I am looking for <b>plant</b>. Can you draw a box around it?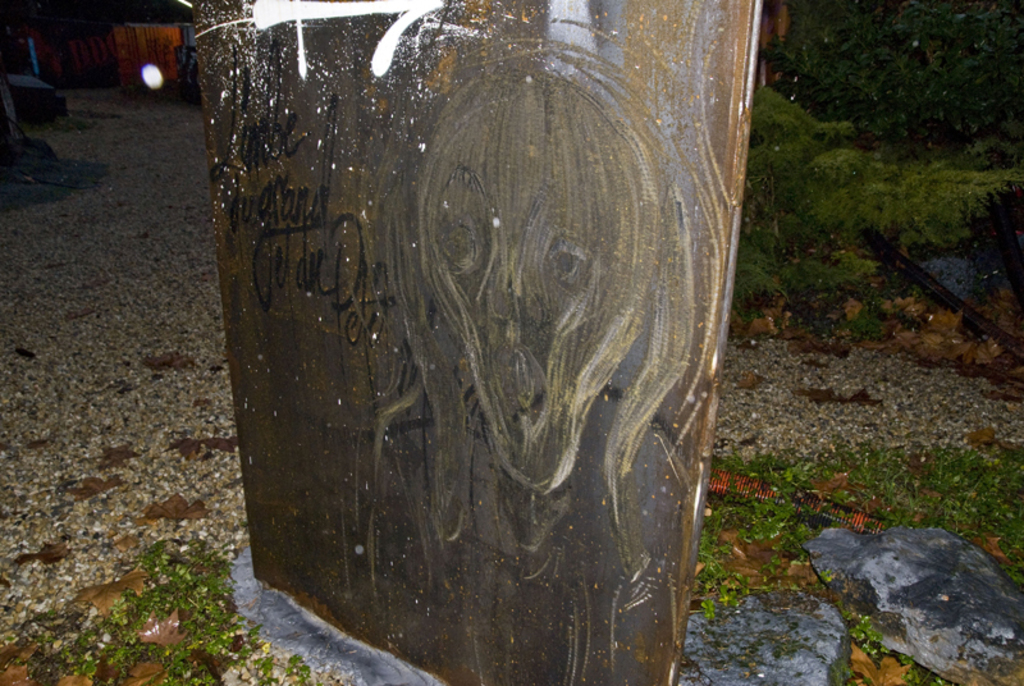
Sure, the bounding box is (289, 649, 310, 685).
